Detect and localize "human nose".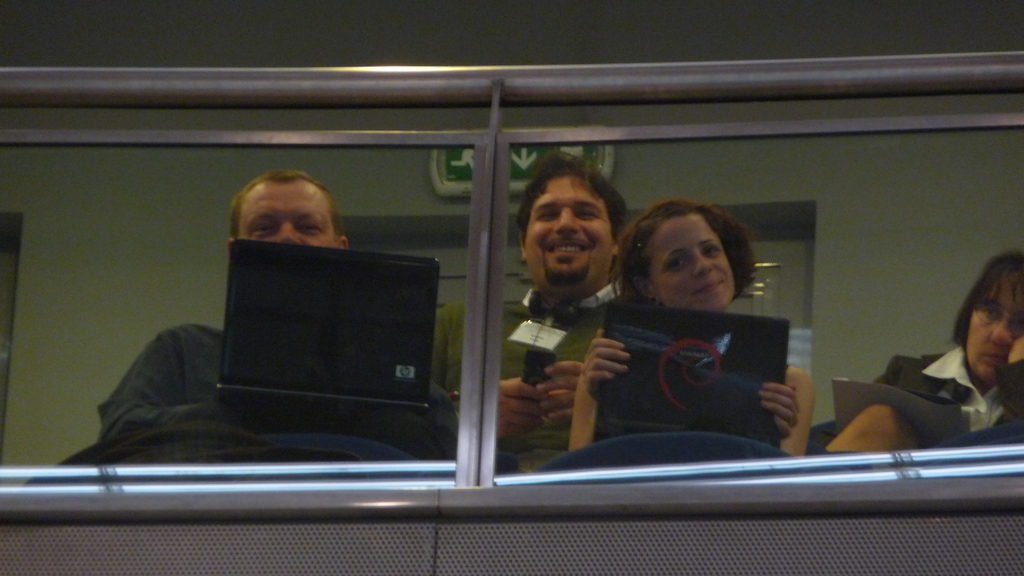
Localized at pyautogui.locateOnScreen(270, 221, 295, 246).
